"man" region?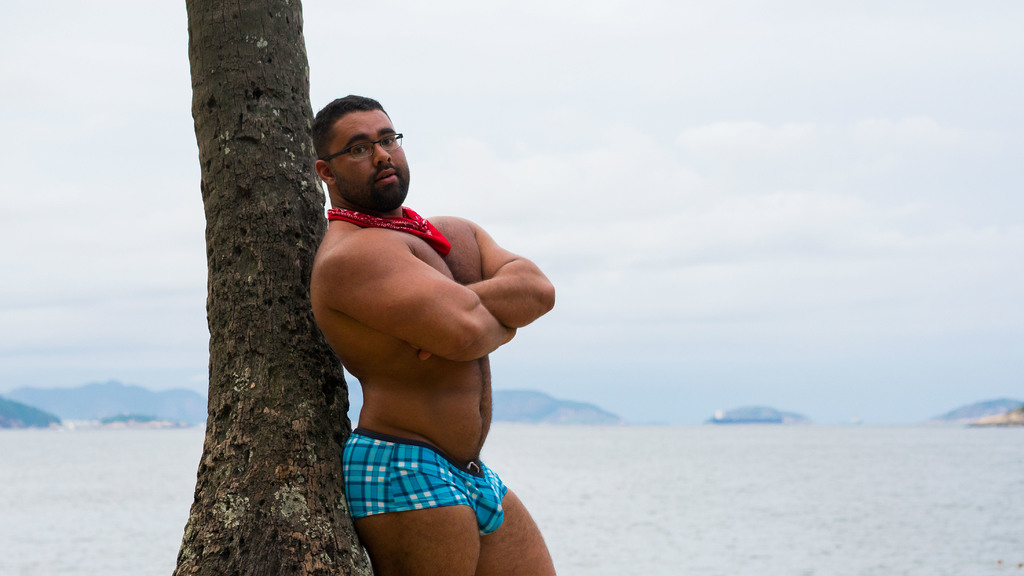
region(306, 95, 558, 575)
